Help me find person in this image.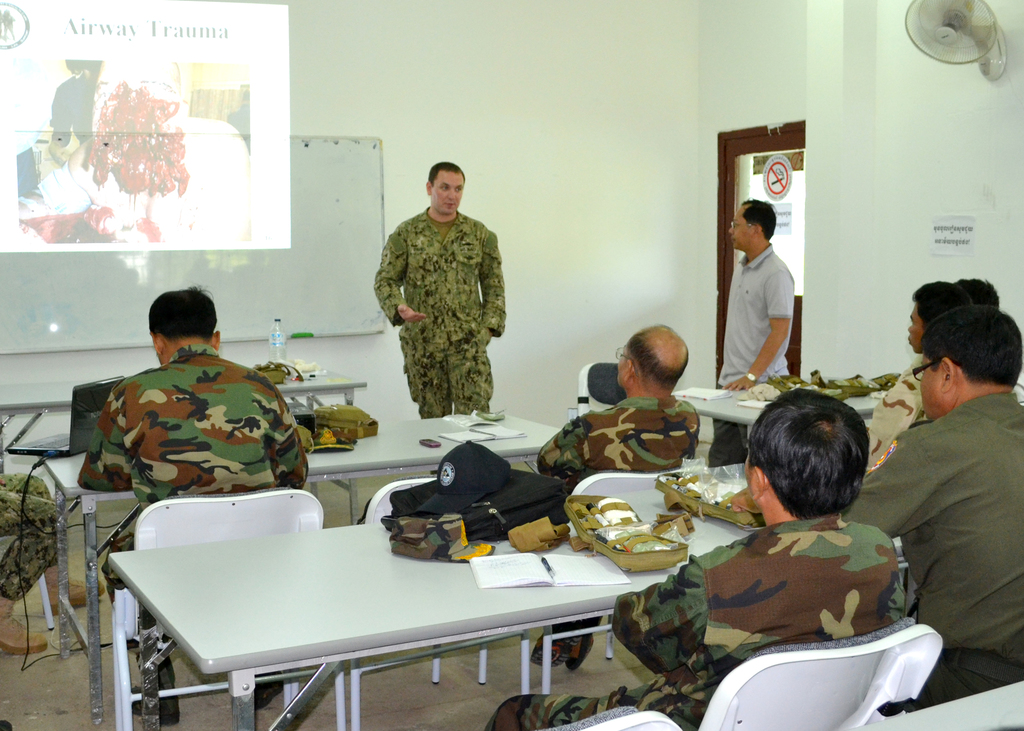
Found it: x1=708, y1=192, x2=797, y2=474.
